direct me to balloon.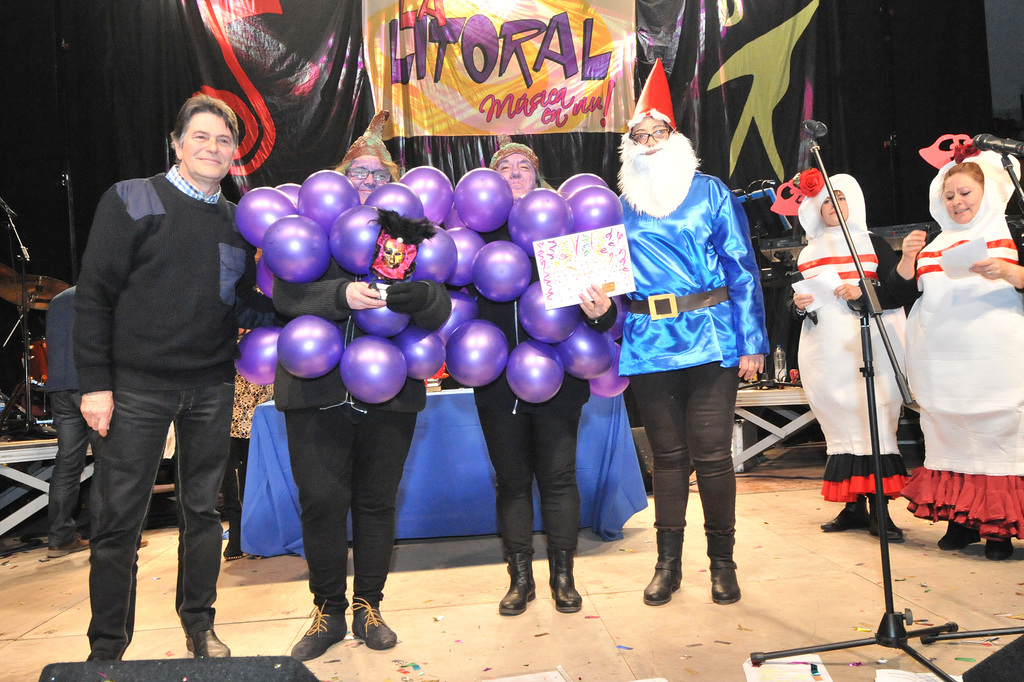
Direction: [left=342, top=338, right=408, bottom=403].
